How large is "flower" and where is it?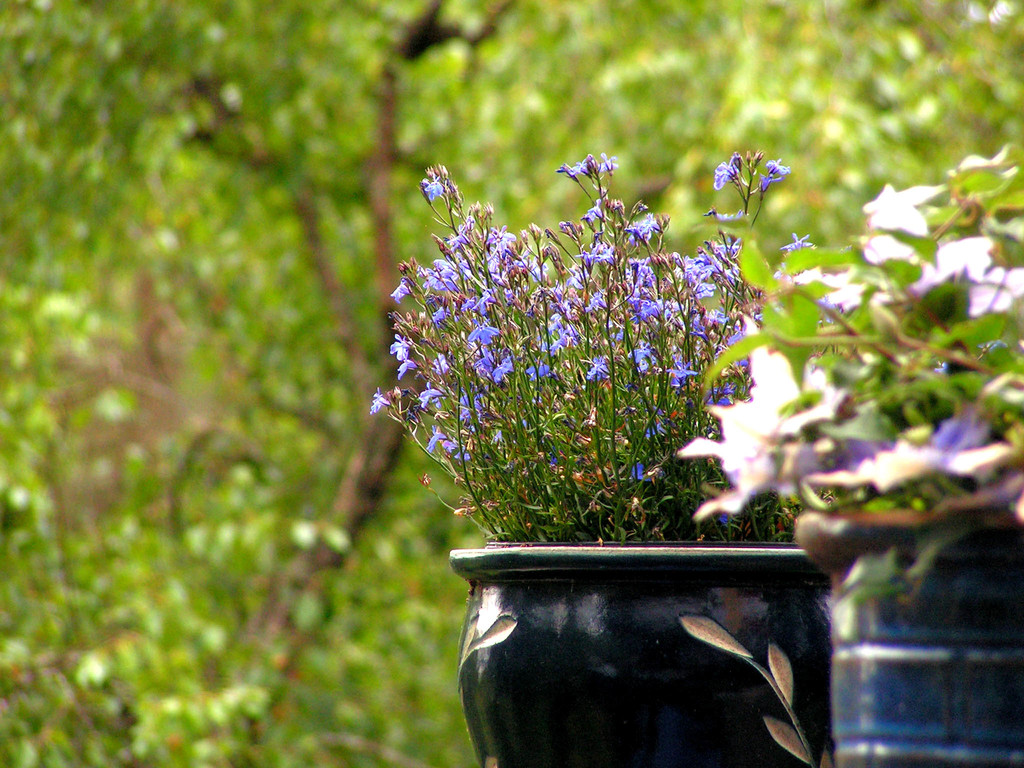
Bounding box: bbox=(420, 175, 443, 202).
